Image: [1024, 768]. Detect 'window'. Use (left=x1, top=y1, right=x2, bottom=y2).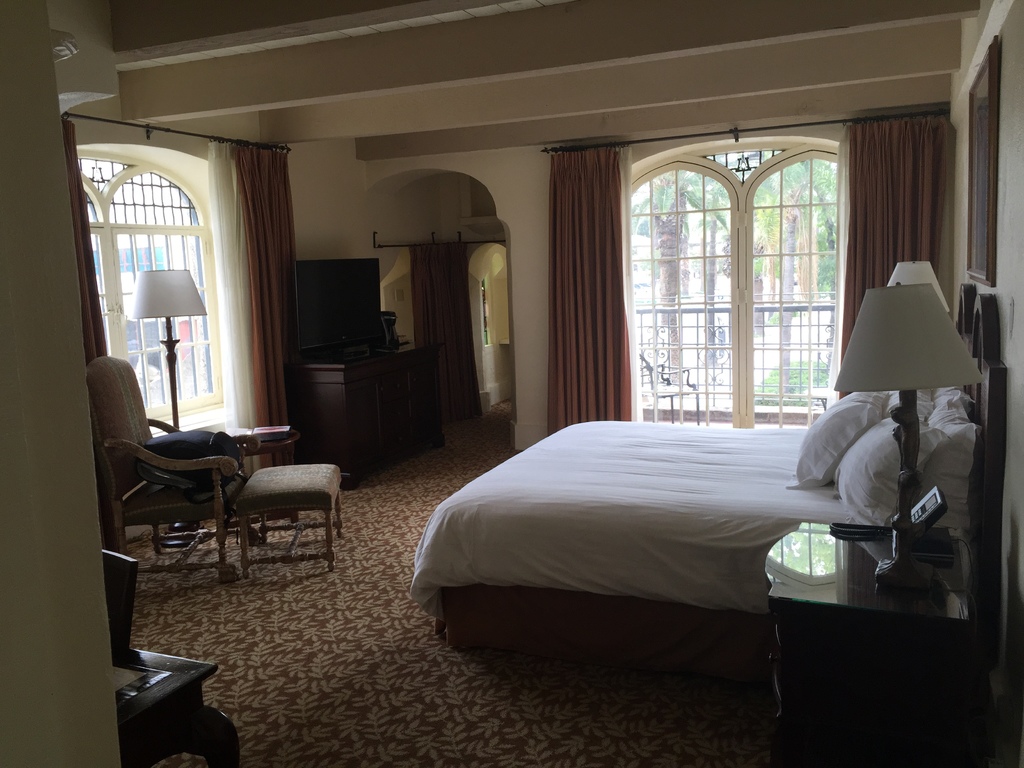
(left=611, top=102, right=868, bottom=430).
